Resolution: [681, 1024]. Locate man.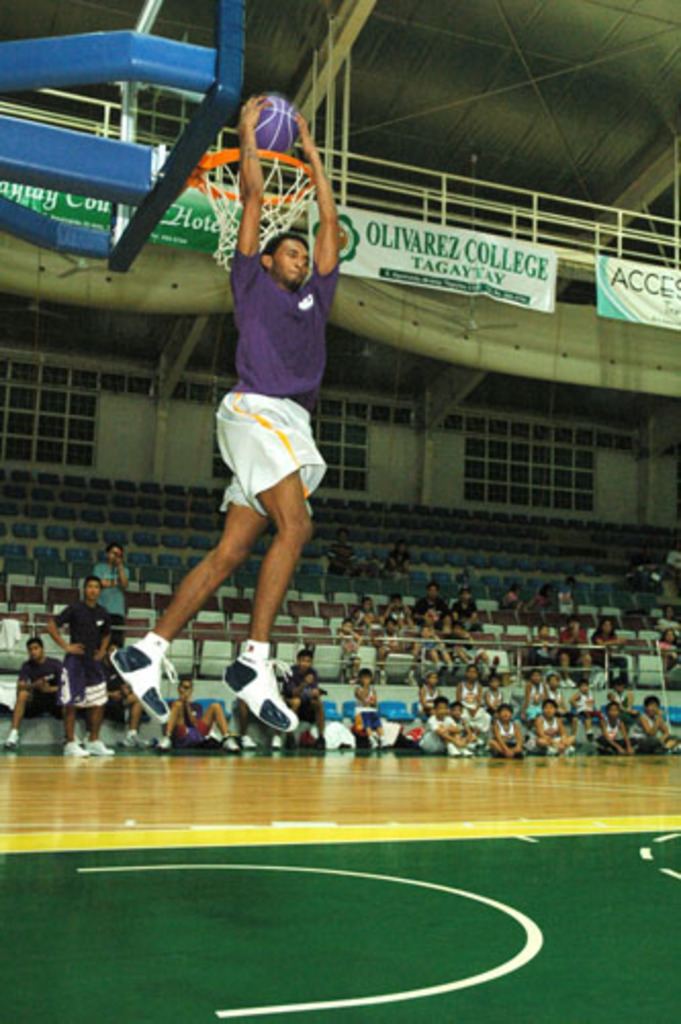
box=[4, 638, 82, 750].
